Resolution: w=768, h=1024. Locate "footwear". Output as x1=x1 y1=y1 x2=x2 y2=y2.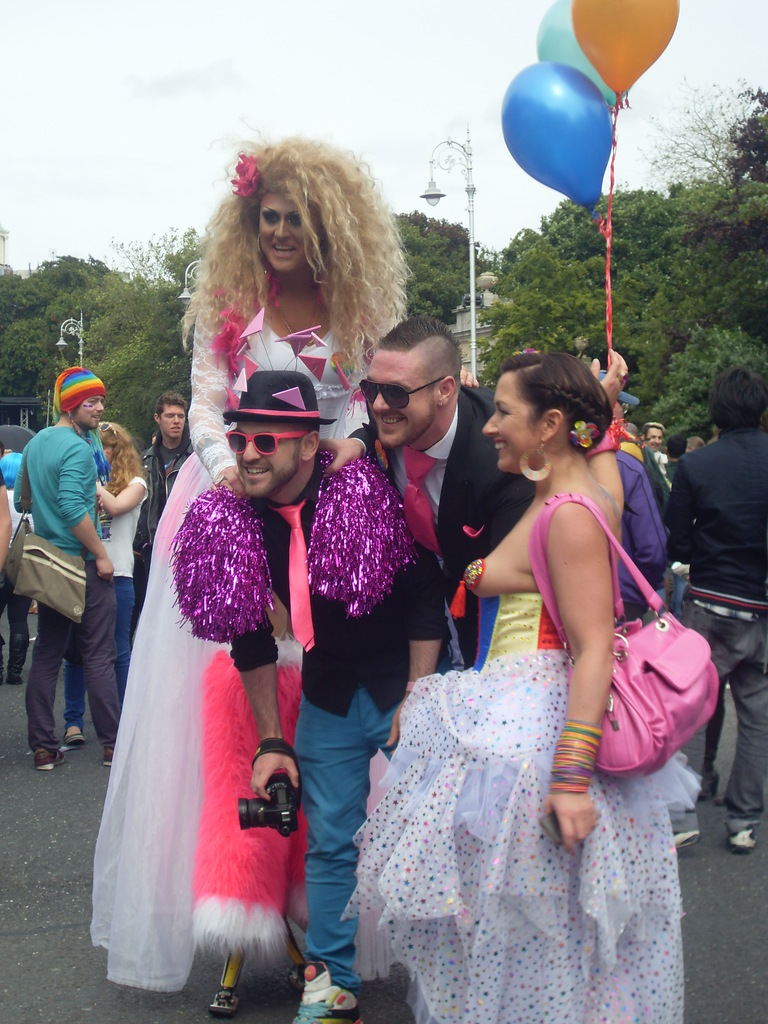
x1=38 y1=748 x2=68 y2=776.
